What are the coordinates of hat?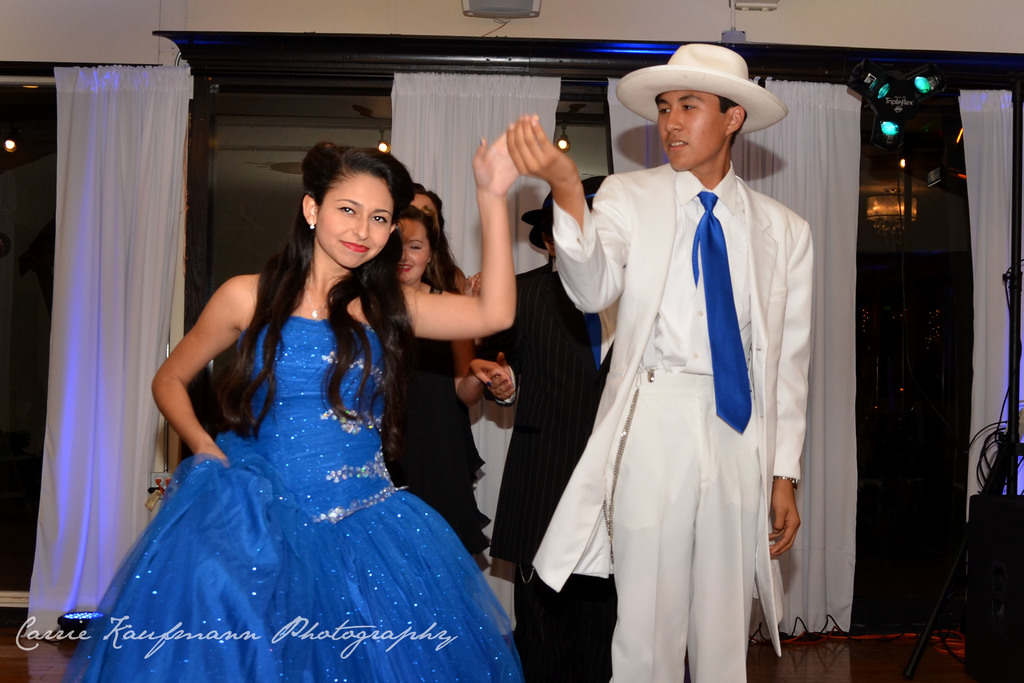
{"left": 621, "top": 42, "right": 793, "bottom": 140}.
